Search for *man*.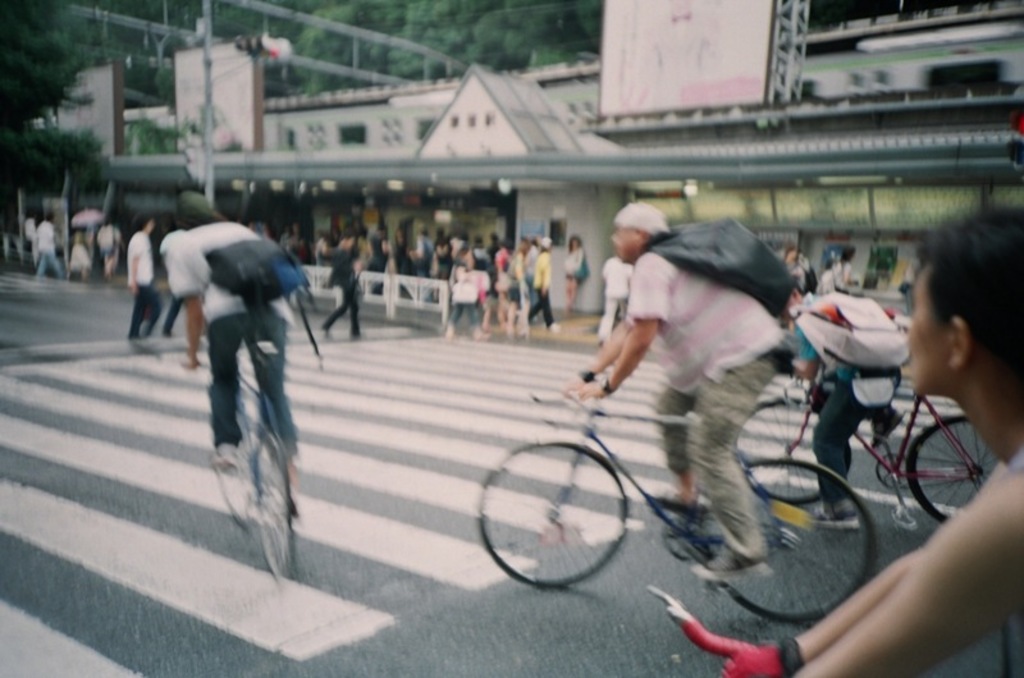
Found at region(778, 287, 908, 528).
